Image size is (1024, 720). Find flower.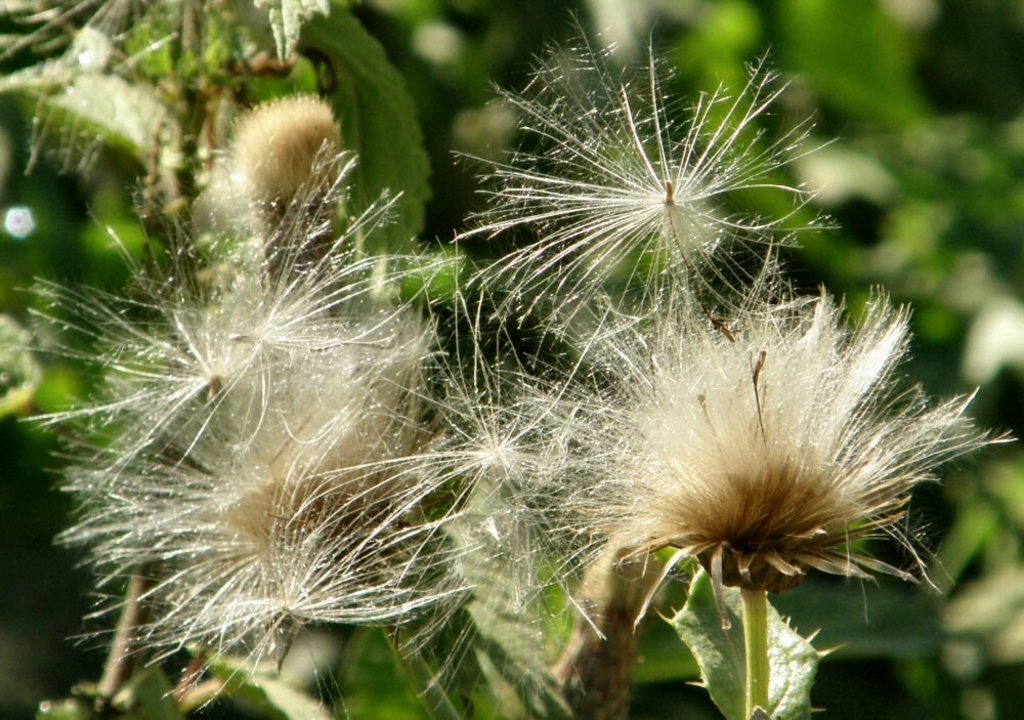
[7,141,487,719].
